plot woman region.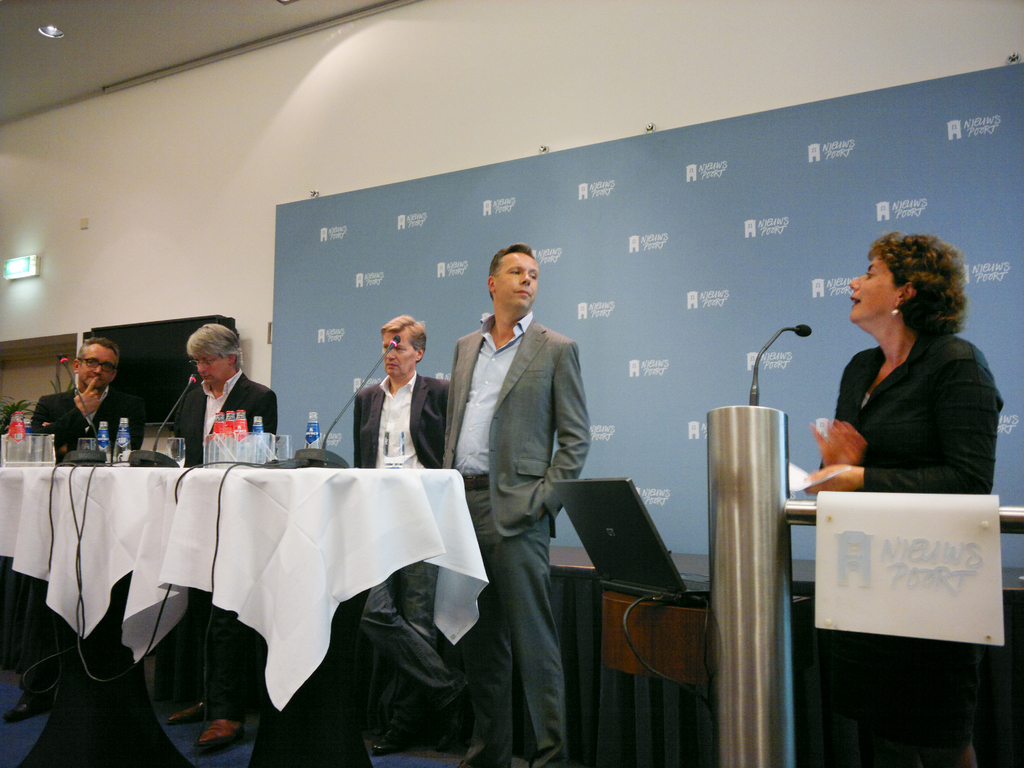
Plotted at 804:228:1005:767.
